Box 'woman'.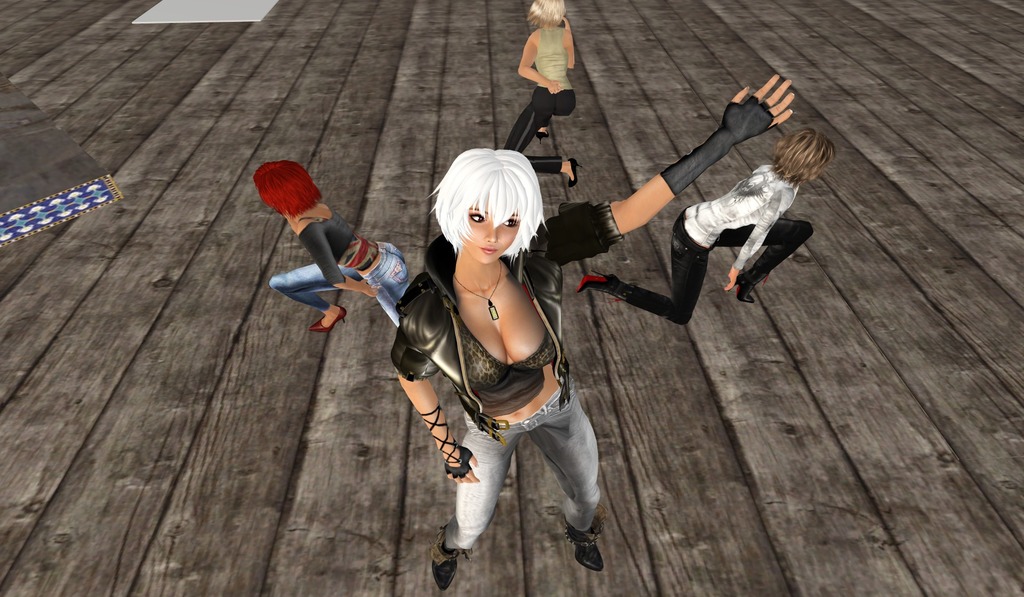
<region>504, 0, 581, 184</region>.
